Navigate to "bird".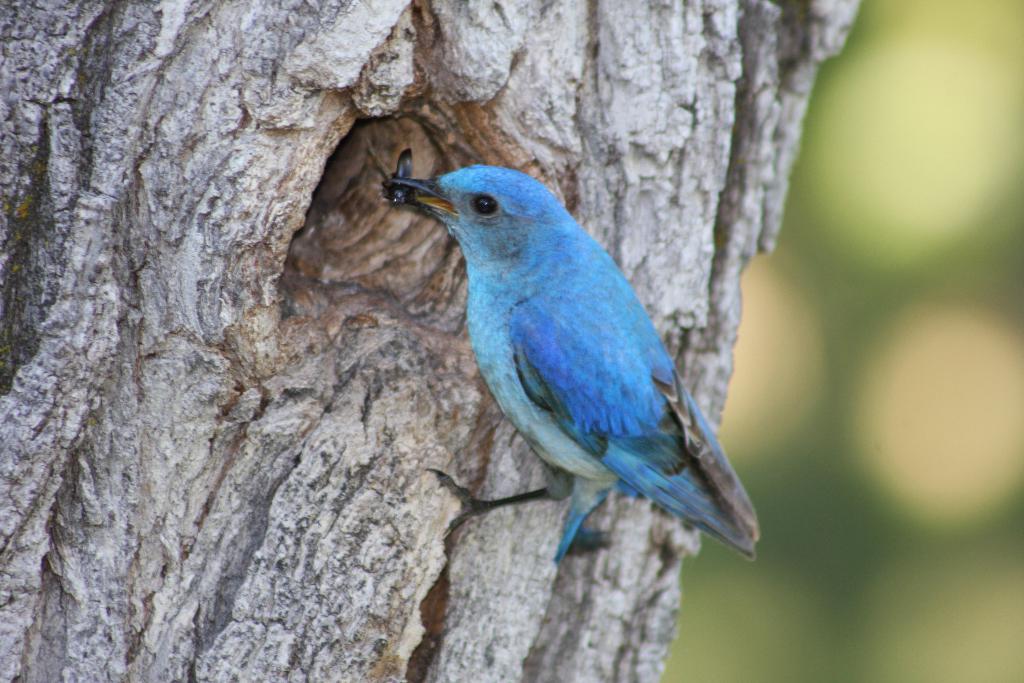
Navigation target: 360/160/775/574.
